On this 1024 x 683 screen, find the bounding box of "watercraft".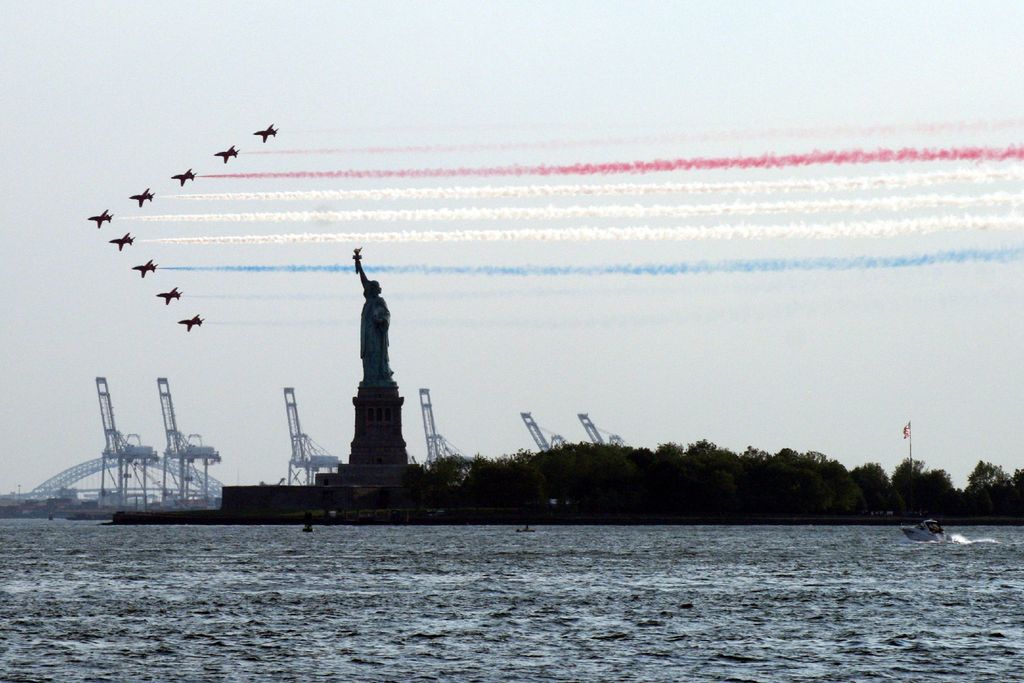
Bounding box: bbox=[897, 518, 956, 549].
